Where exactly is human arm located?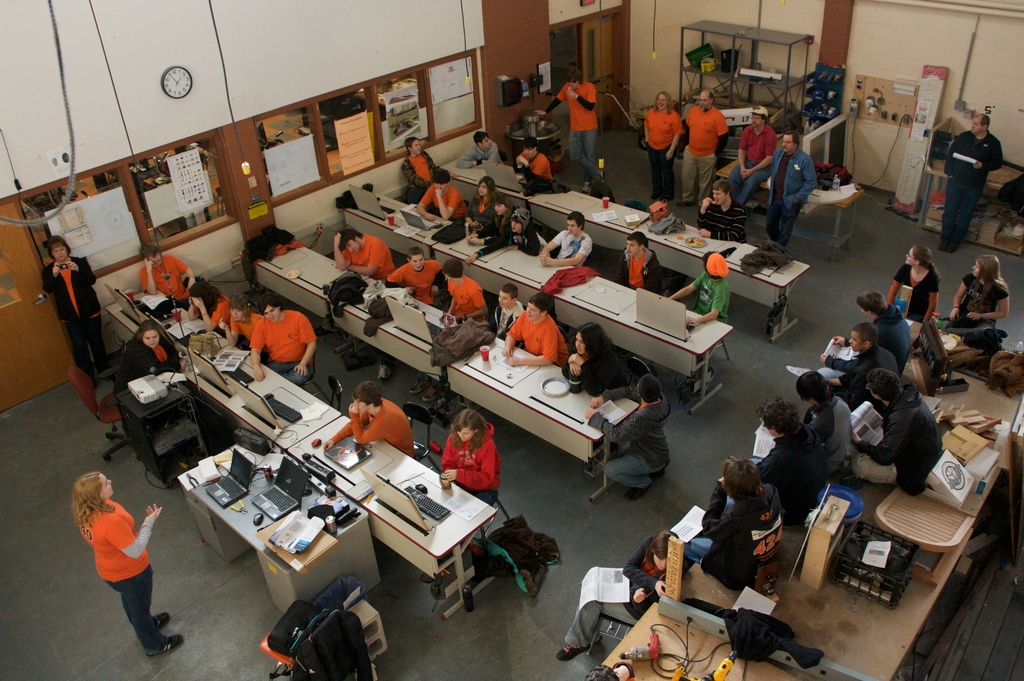
Its bounding box is x1=481 y1=143 x2=501 y2=165.
